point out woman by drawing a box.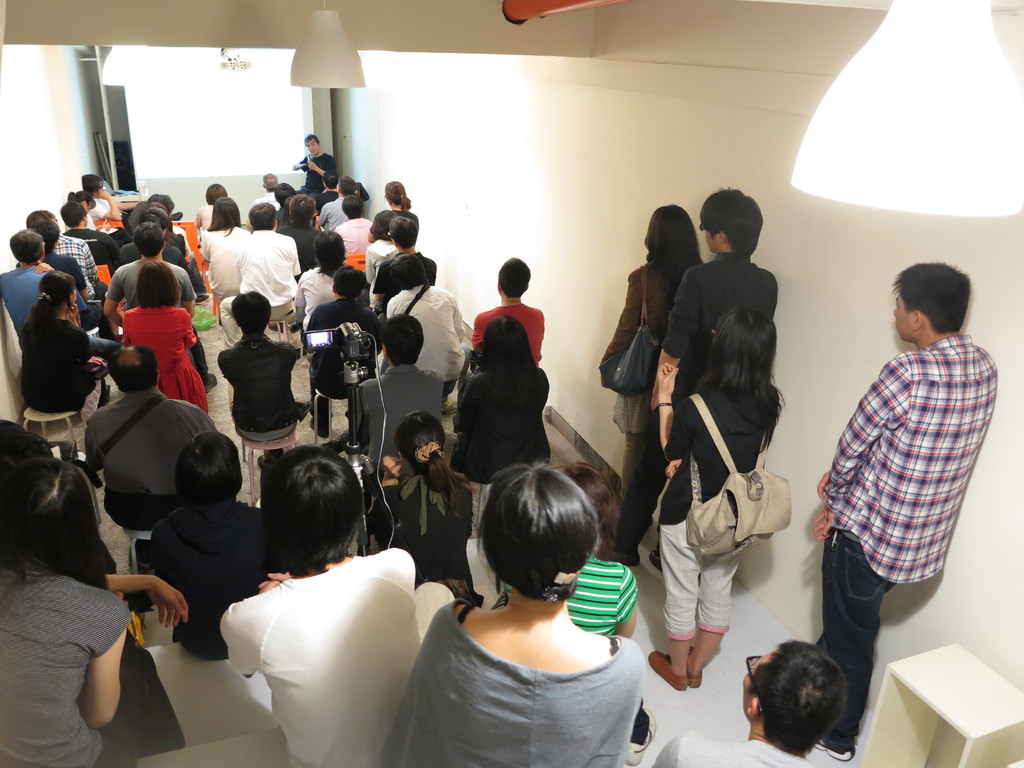
rect(123, 262, 206, 414).
